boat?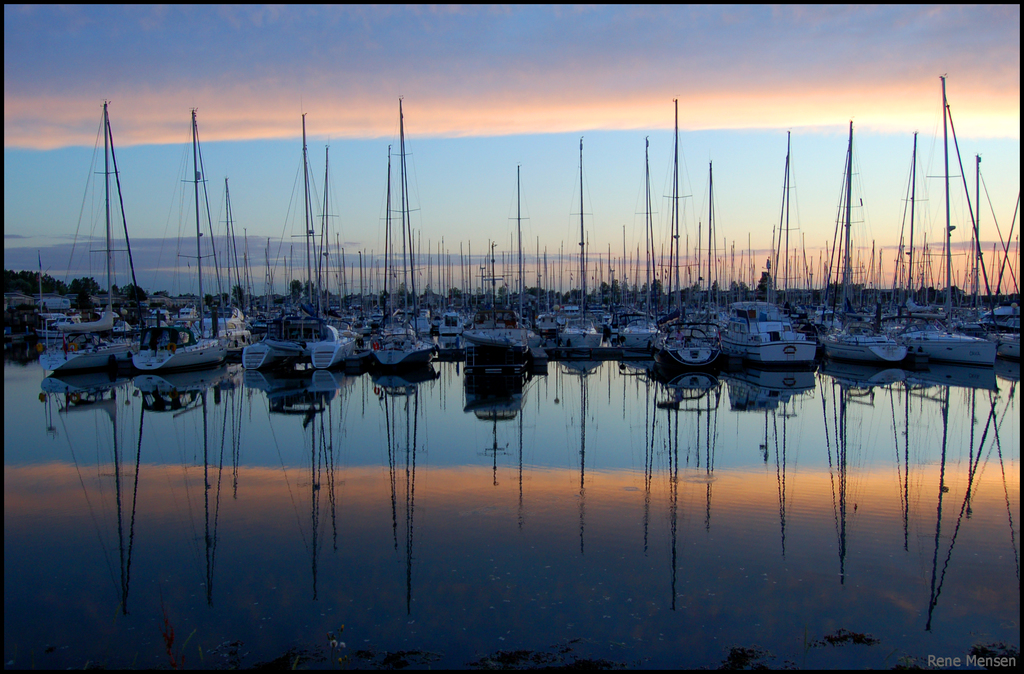
(x1=36, y1=104, x2=194, y2=374)
